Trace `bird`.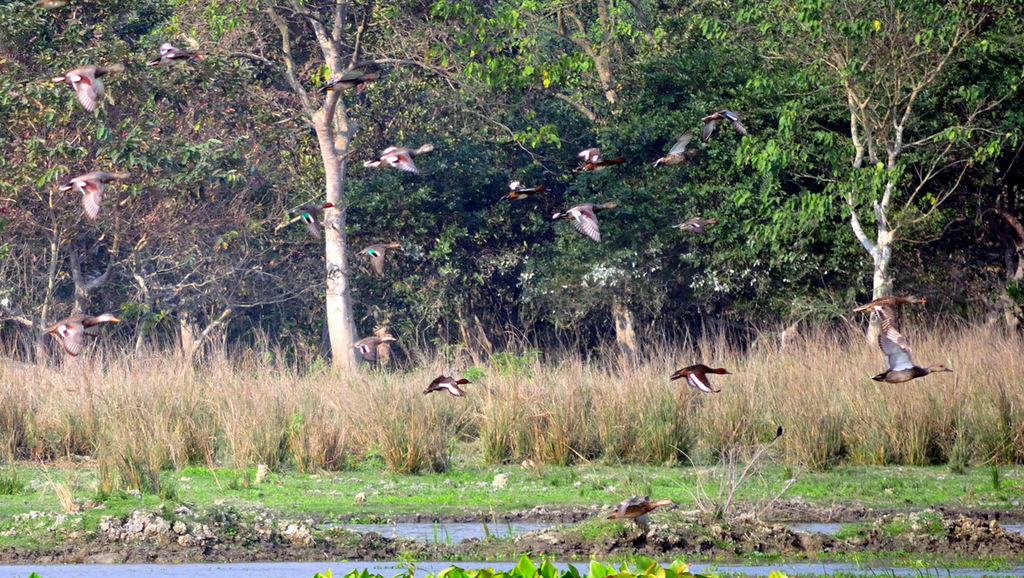
Traced to crop(675, 211, 722, 235).
